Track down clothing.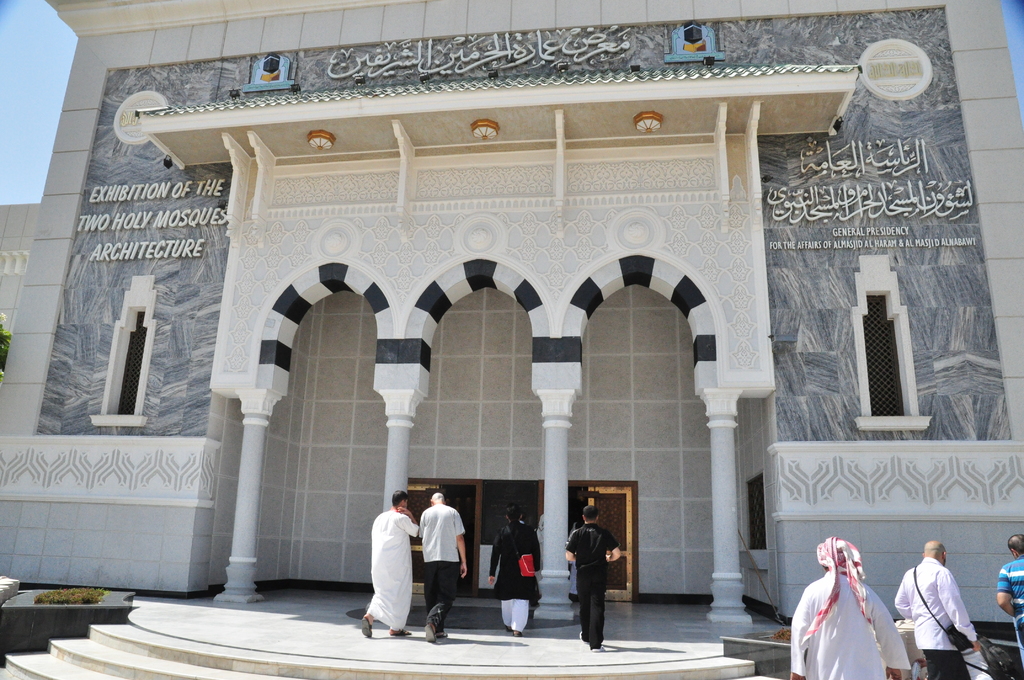
Tracked to rect(489, 519, 536, 617).
